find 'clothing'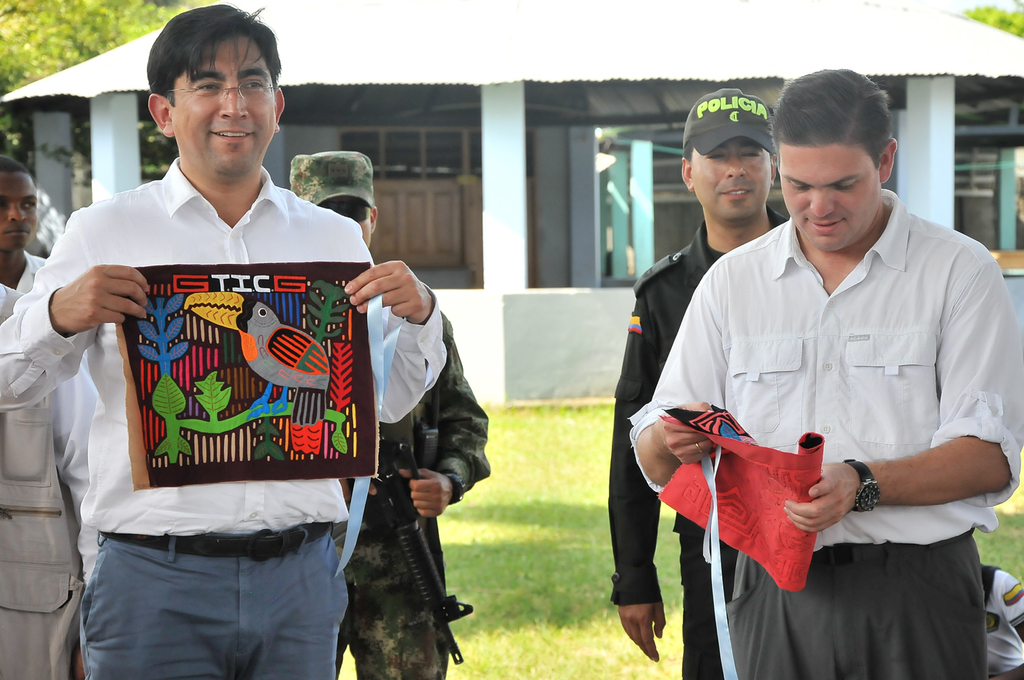
left=328, top=314, right=498, bottom=677
